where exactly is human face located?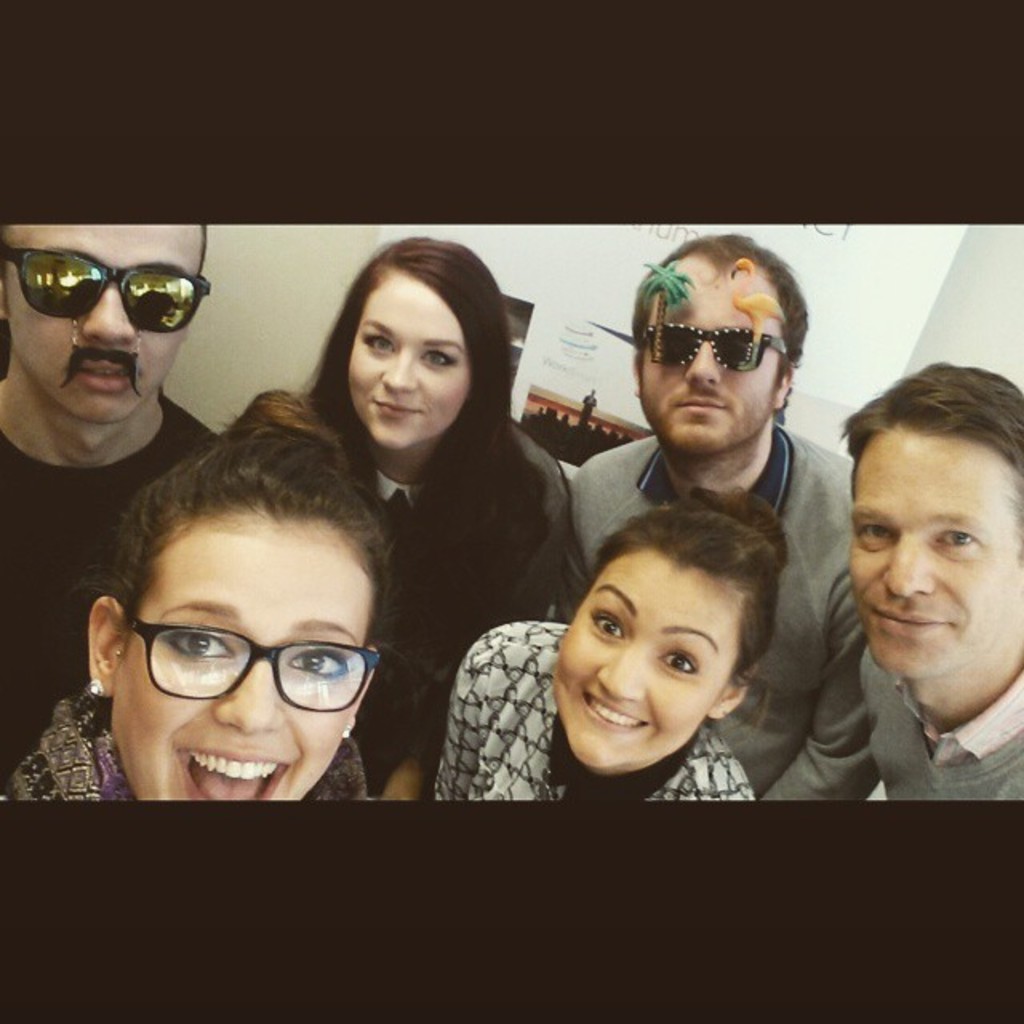
Its bounding box is 637/258/787/446.
